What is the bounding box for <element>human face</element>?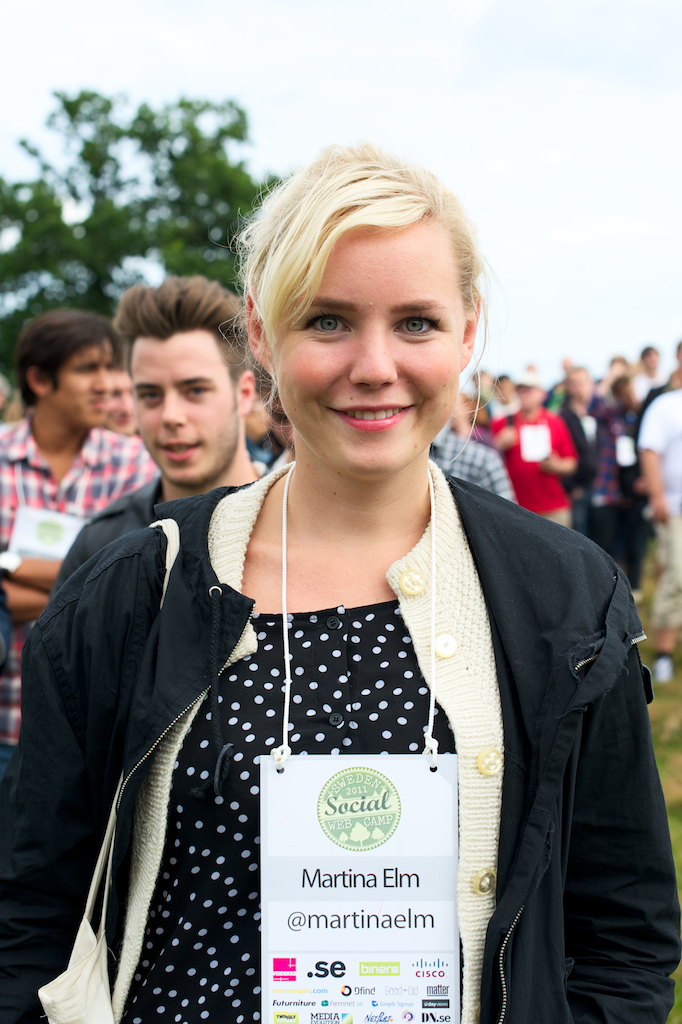
<box>133,328,244,487</box>.
